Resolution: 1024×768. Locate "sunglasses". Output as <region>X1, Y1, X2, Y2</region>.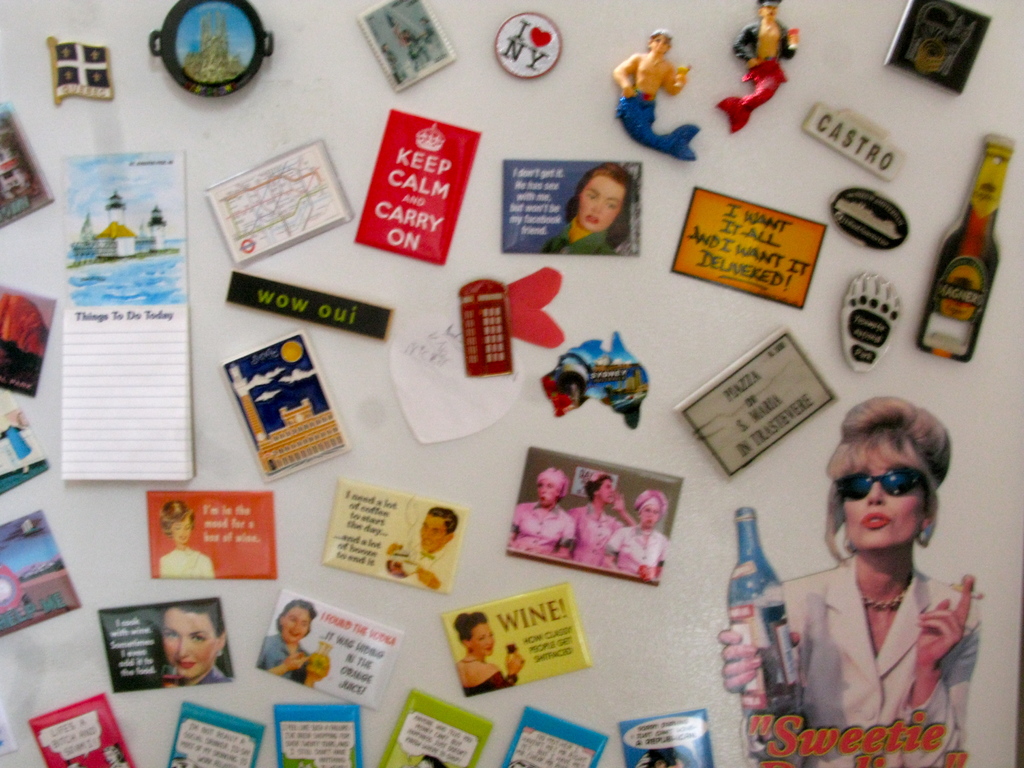
<region>826, 467, 921, 495</region>.
